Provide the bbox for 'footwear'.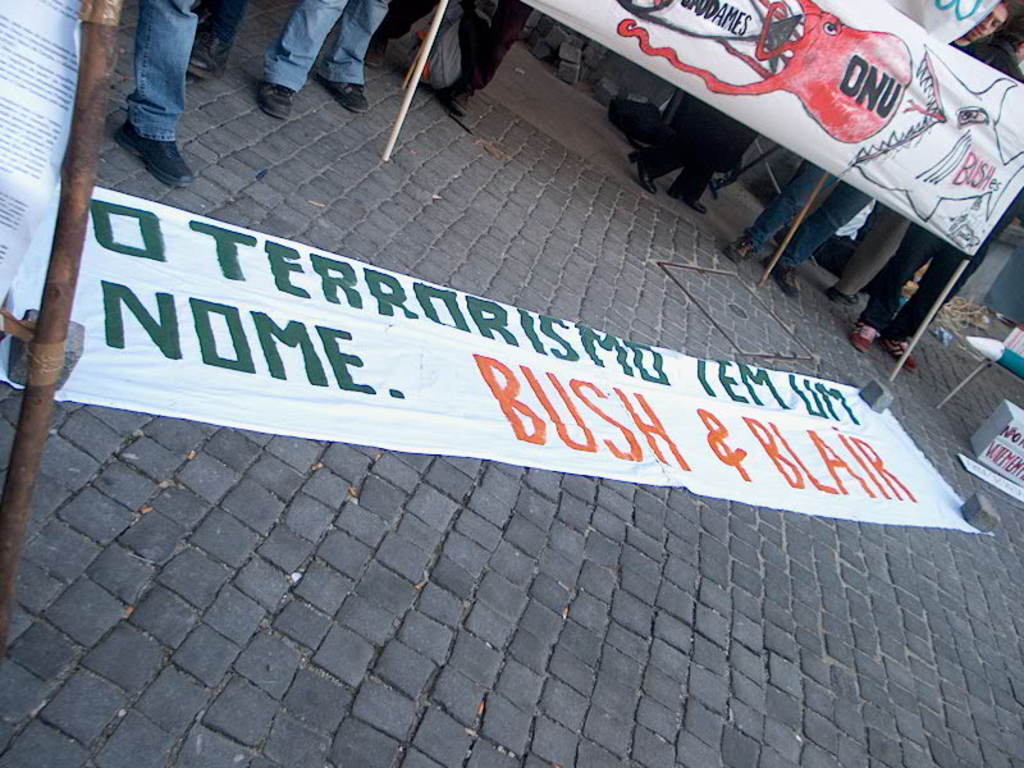
[left=626, top=148, right=658, bottom=195].
